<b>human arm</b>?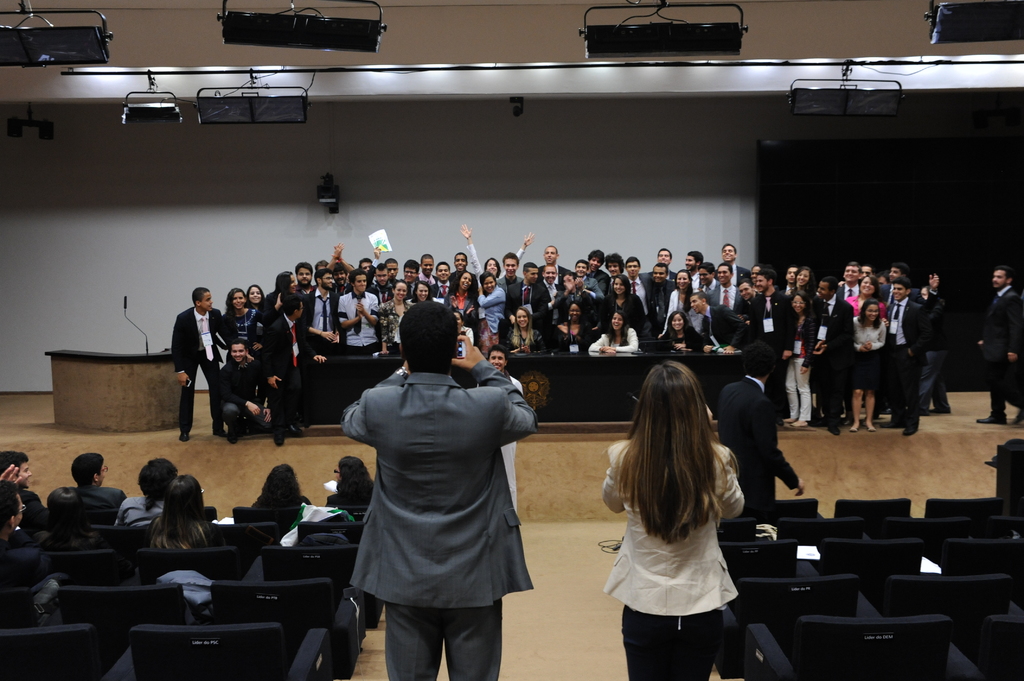
l=755, t=401, r=808, b=495
